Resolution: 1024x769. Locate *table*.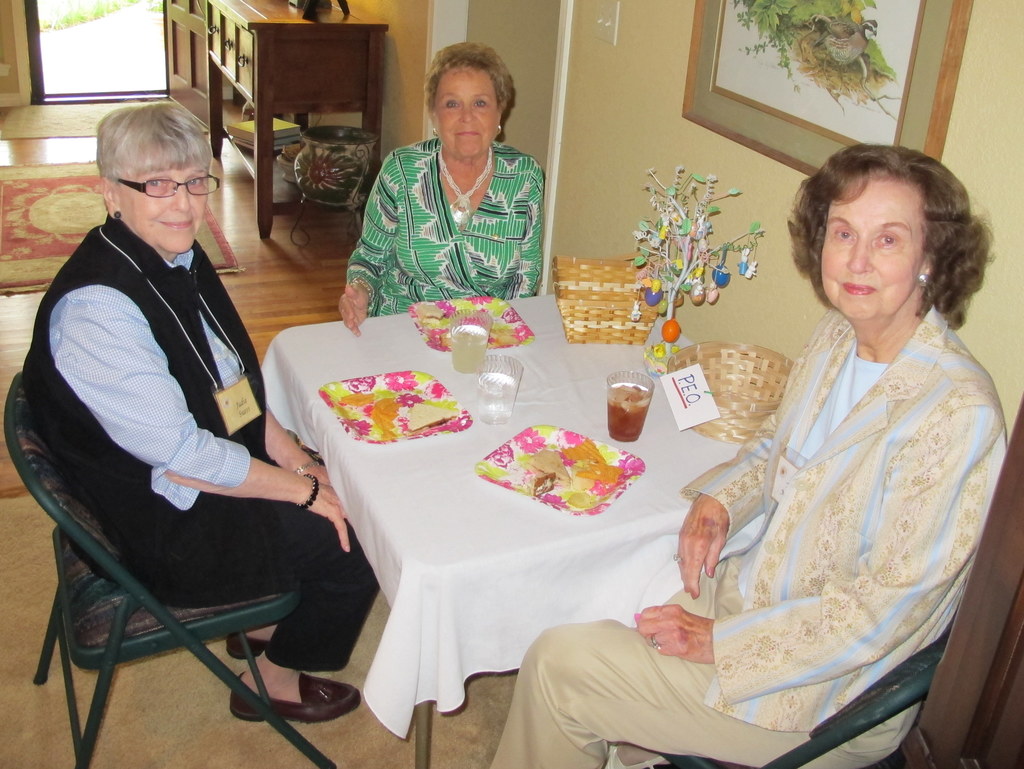
<box>261,293,772,768</box>.
